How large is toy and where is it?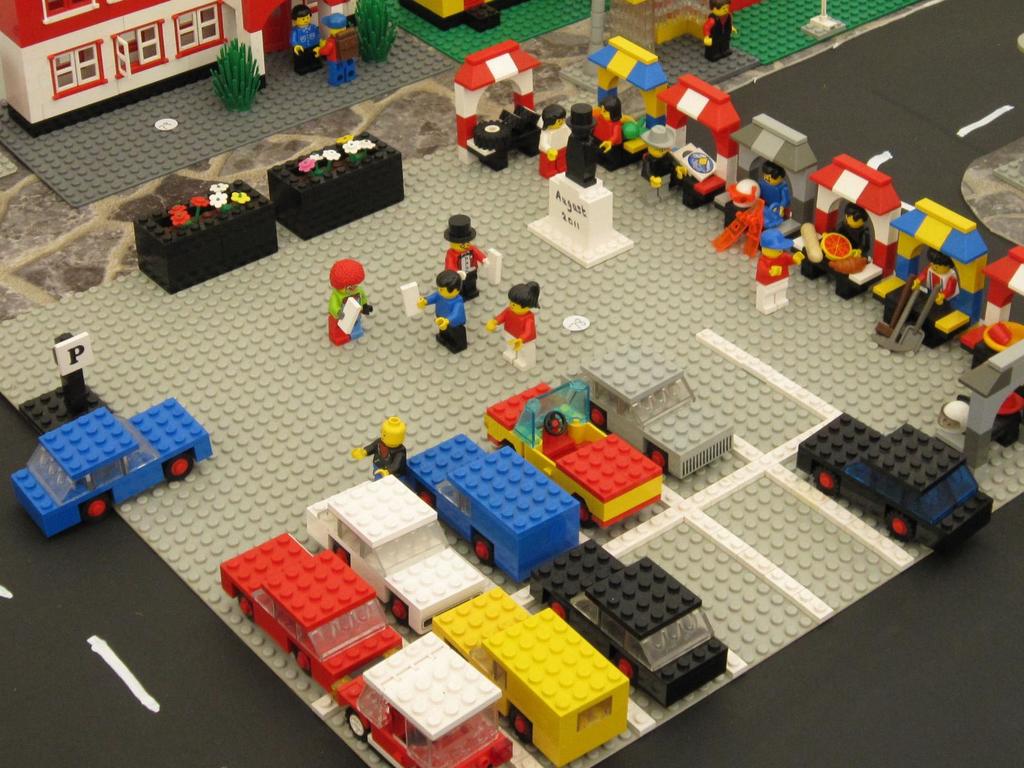
Bounding box: left=987, top=236, right=1023, bottom=335.
